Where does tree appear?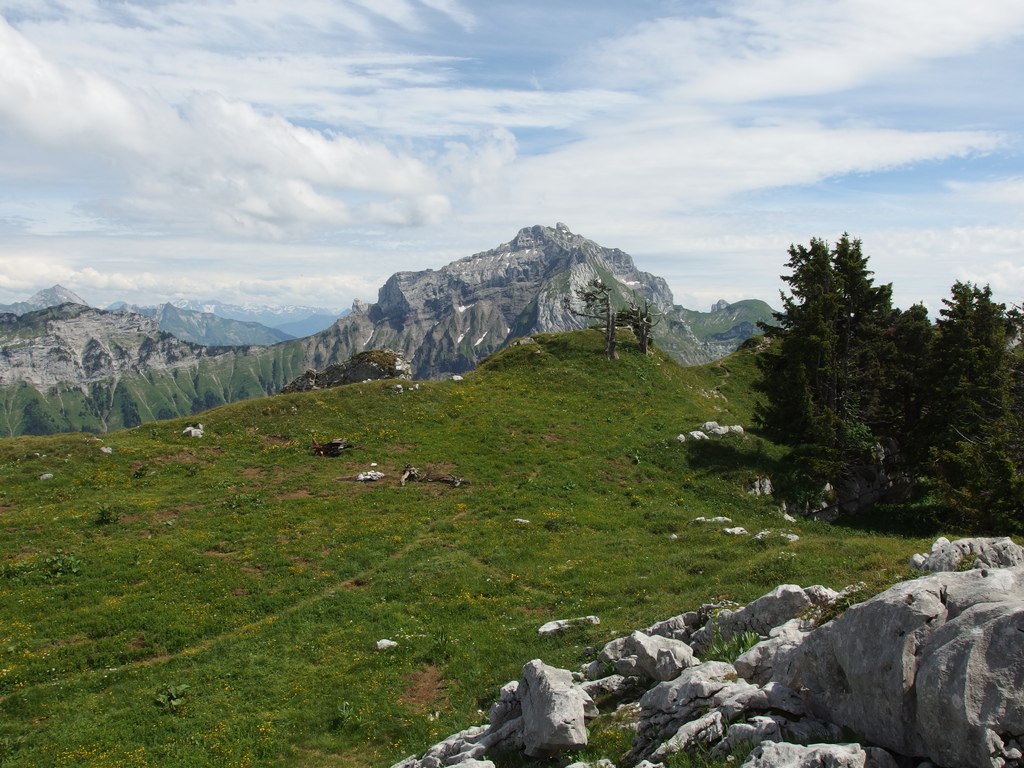
Appears at [x1=566, y1=278, x2=653, y2=362].
